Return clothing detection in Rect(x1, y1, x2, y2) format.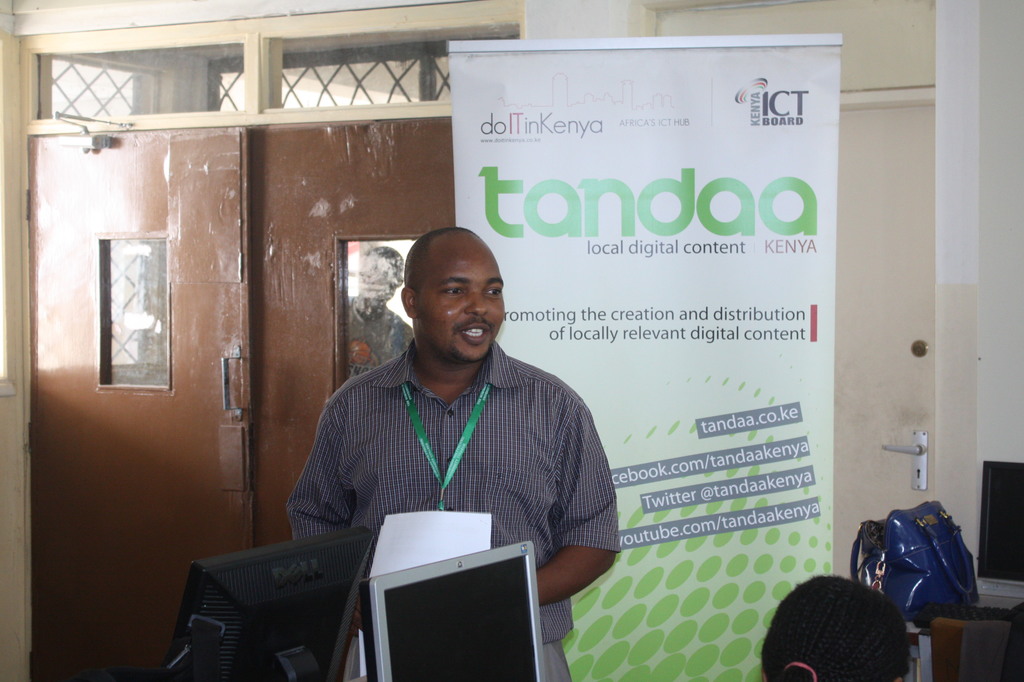
Rect(288, 335, 615, 576).
